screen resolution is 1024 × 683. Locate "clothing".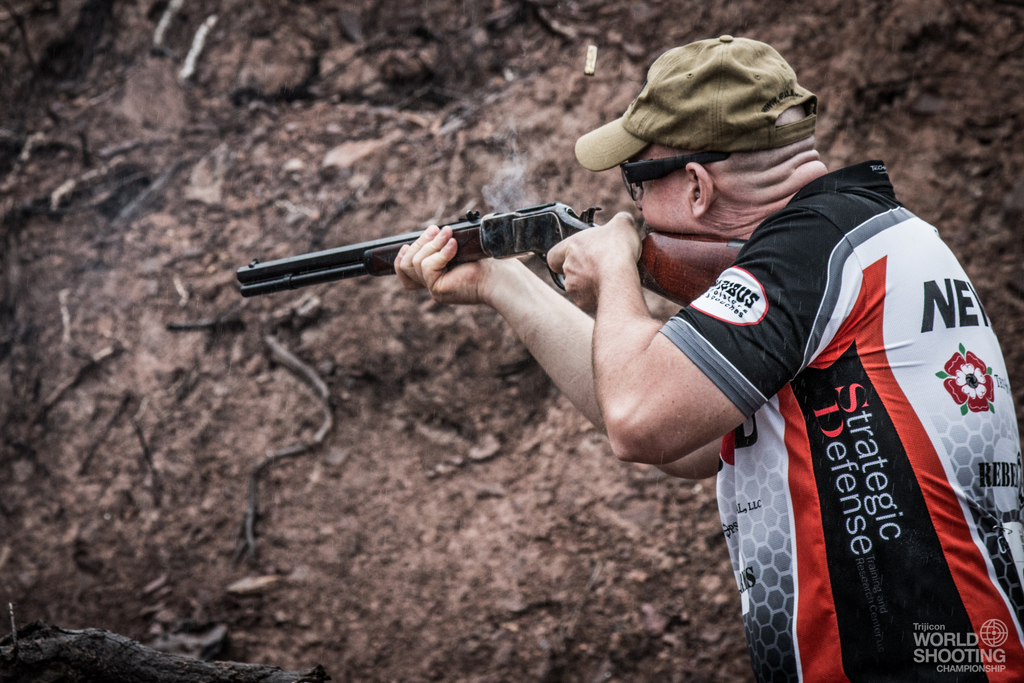
[x1=653, y1=180, x2=1020, y2=682].
